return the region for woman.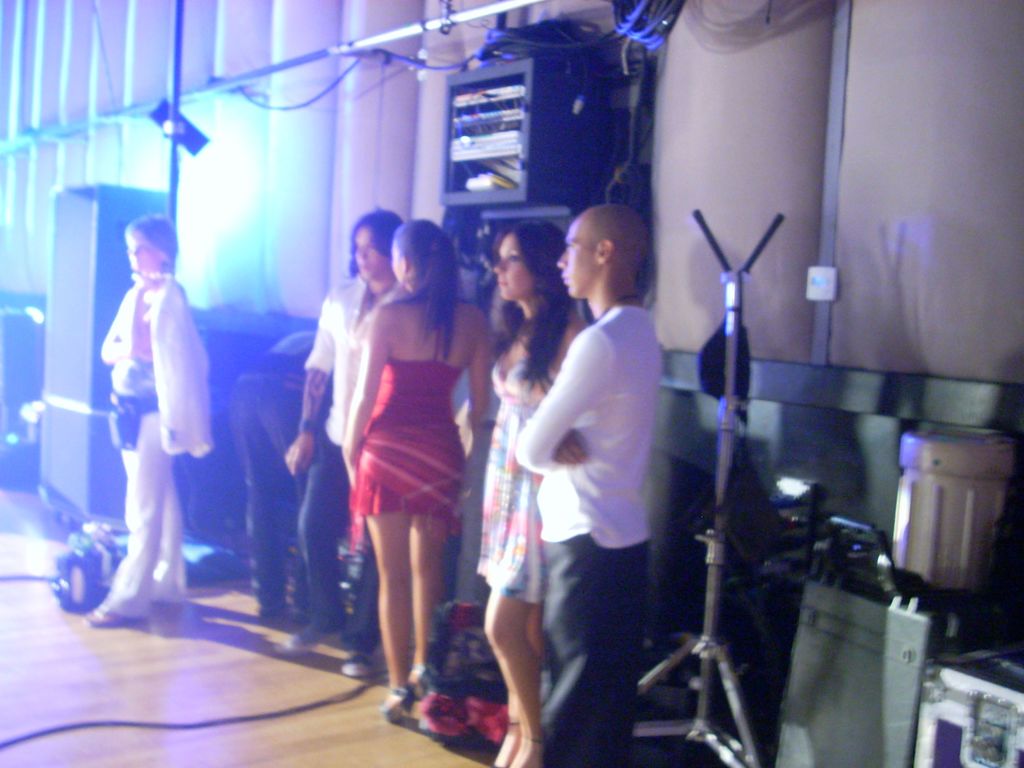
344:217:488:722.
